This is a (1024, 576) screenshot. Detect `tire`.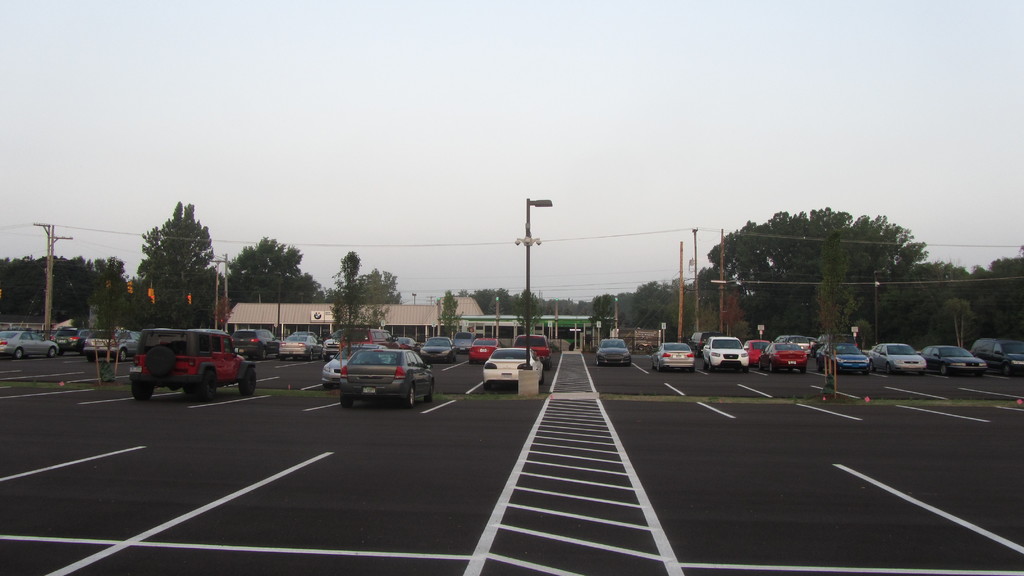
rect(816, 359, 824, 371).
